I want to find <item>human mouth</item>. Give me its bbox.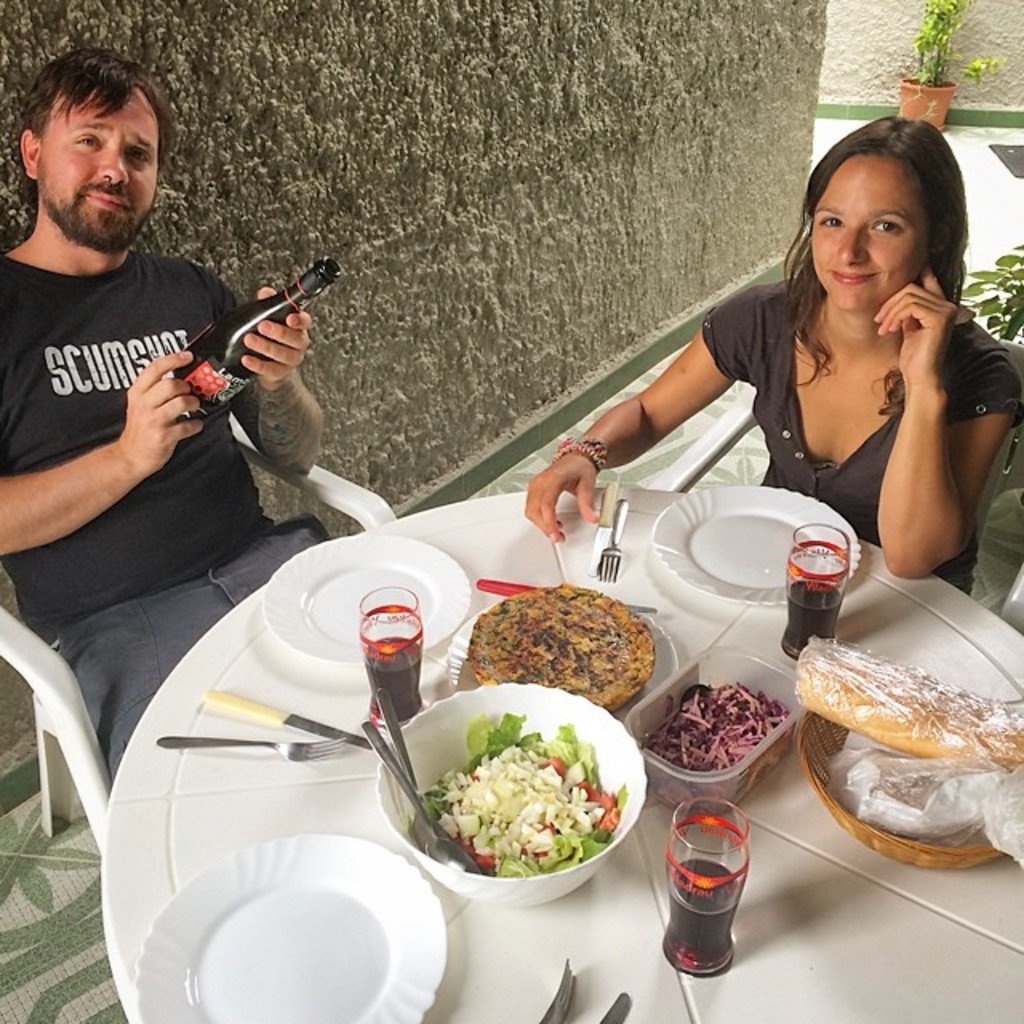
BBox(82, 189, 133, 211).
